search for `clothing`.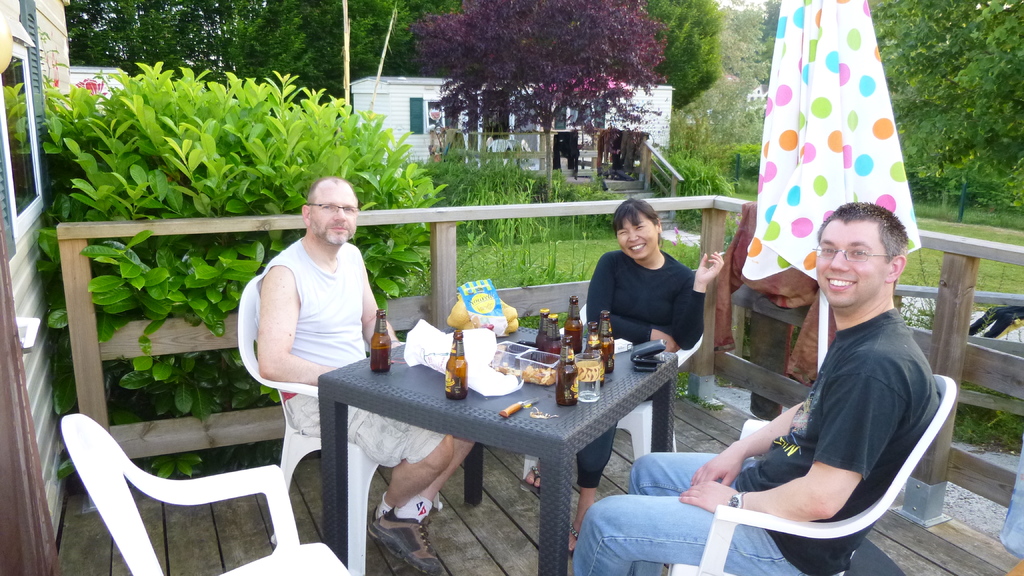
Found at pyautogui.locateOnScreen(714, 202, 845, 392).
